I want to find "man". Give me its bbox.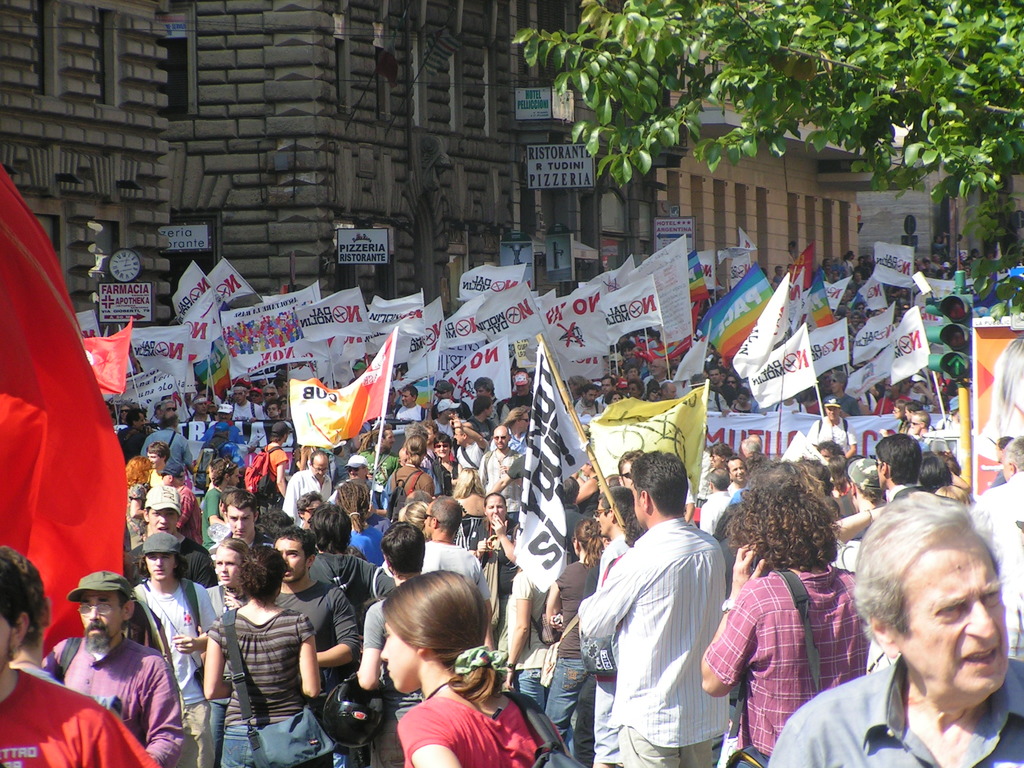
(359, 429, 399, 484).
